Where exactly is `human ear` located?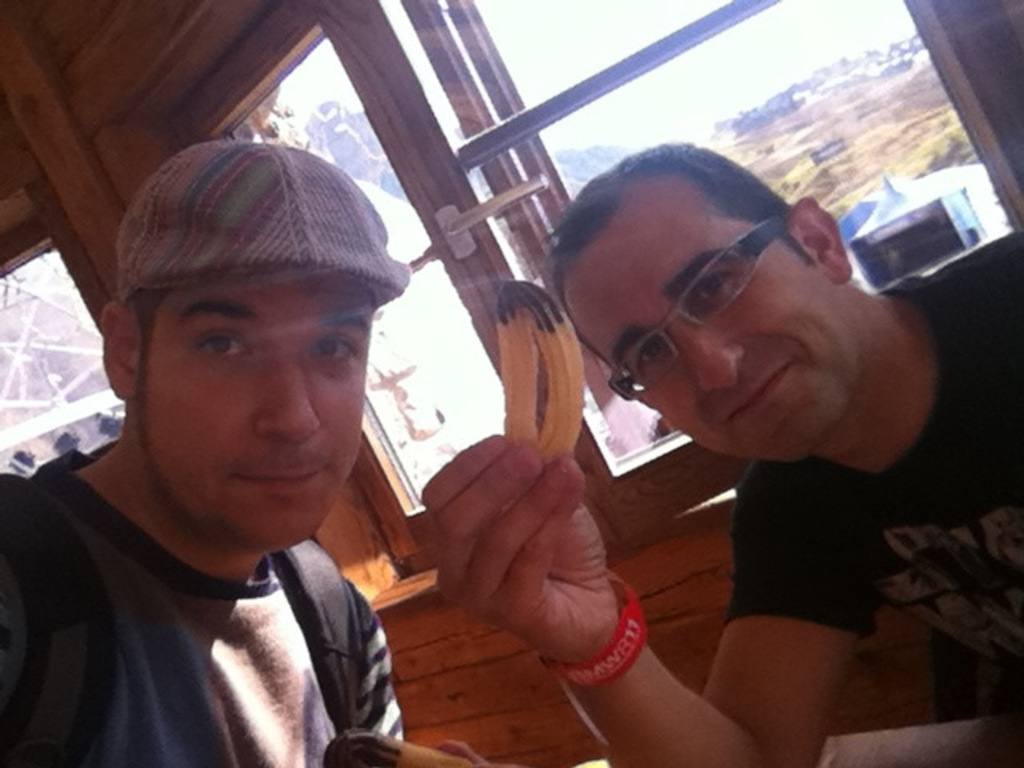
Its bounding box is 792/189/848/277.
